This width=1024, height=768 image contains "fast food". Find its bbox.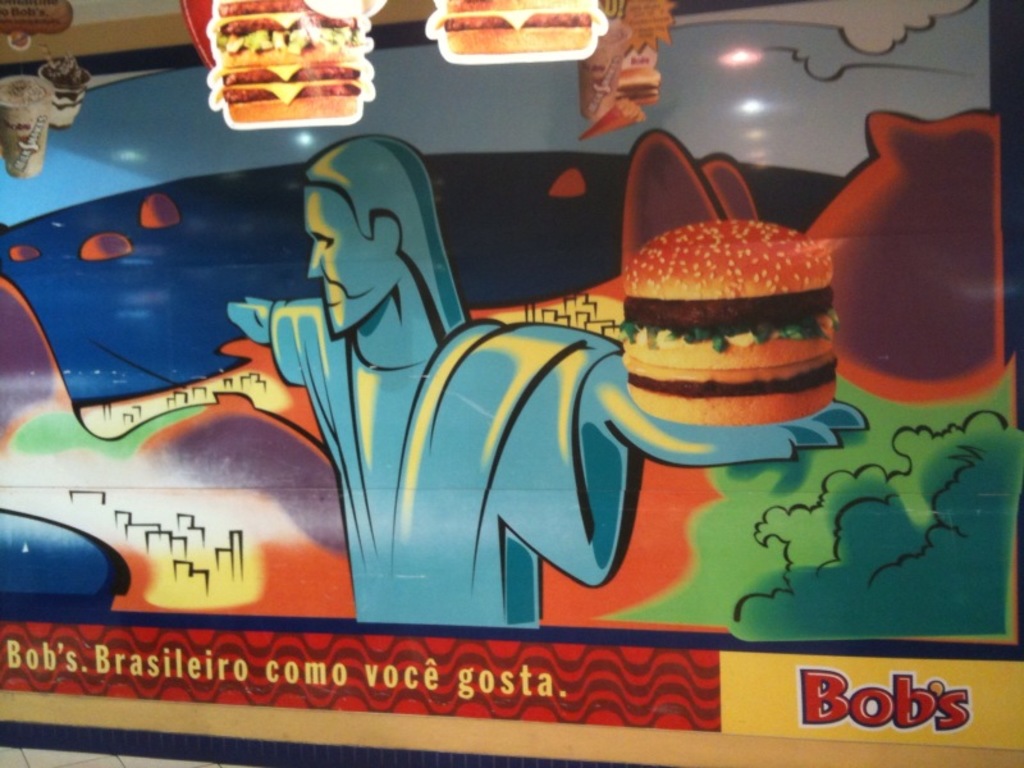
rect(621, 219, 837, 430).
